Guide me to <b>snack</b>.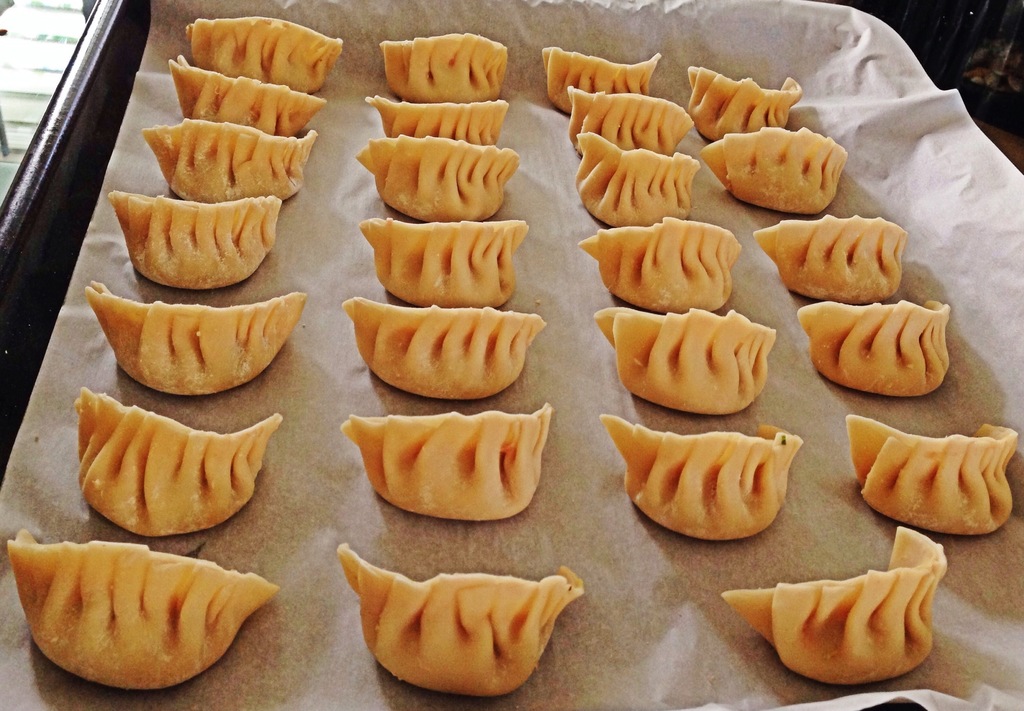
Guidance: <region>165, 56, 327, 135</region>.
